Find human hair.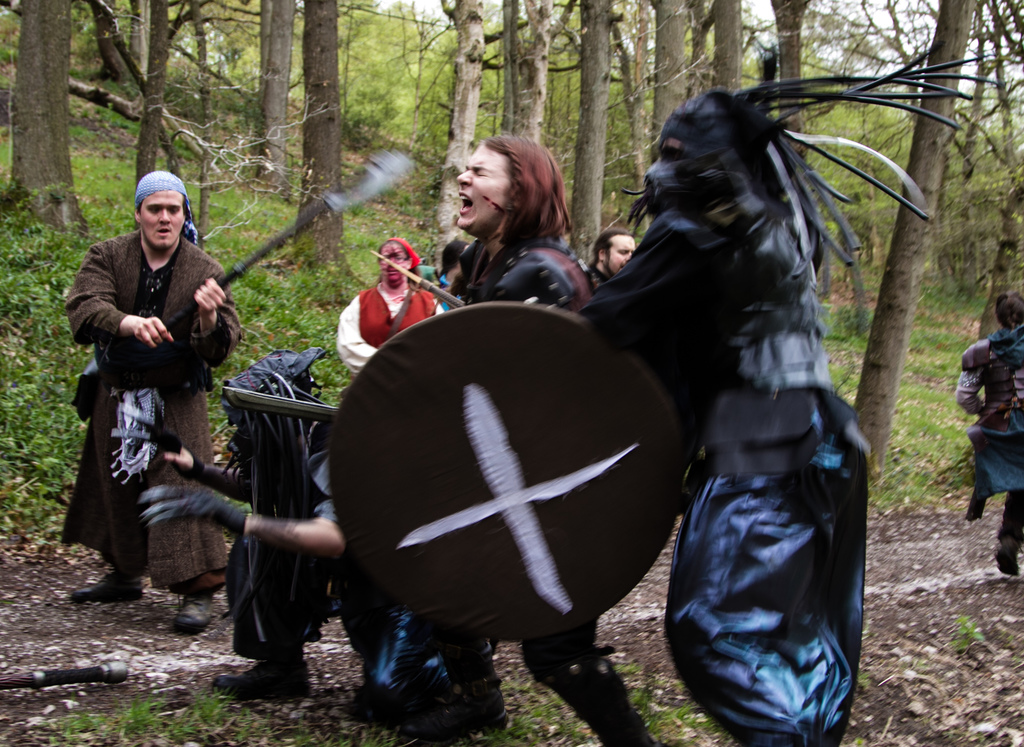
(x1=455, y1=129, x2=573, y2=243).
